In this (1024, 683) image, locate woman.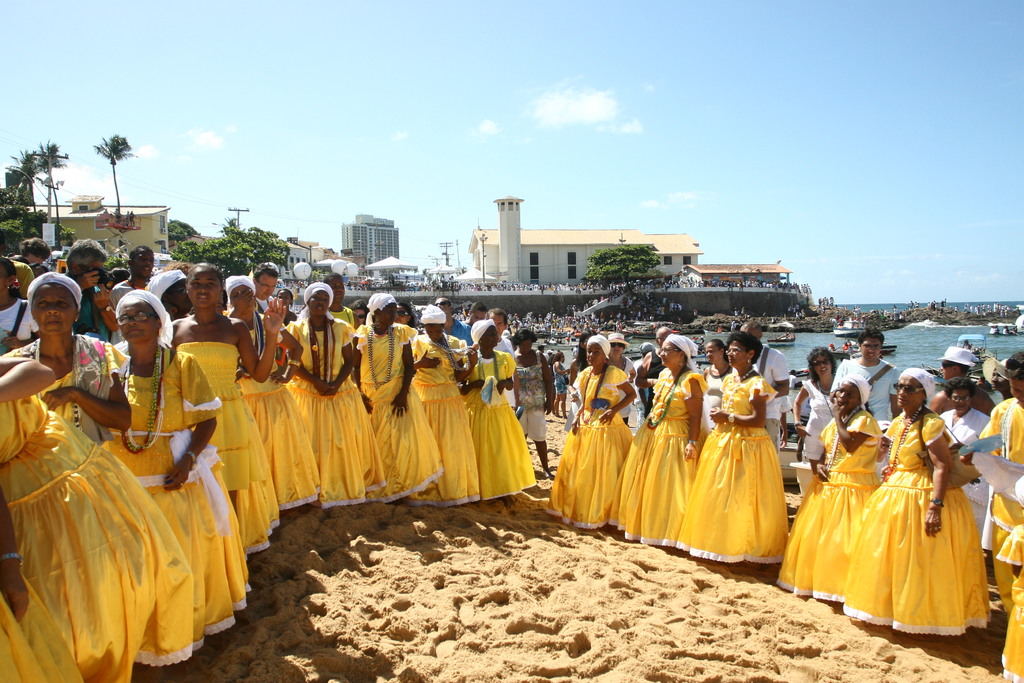
Bounding box: bbox=(506, 334, 552, 480).
